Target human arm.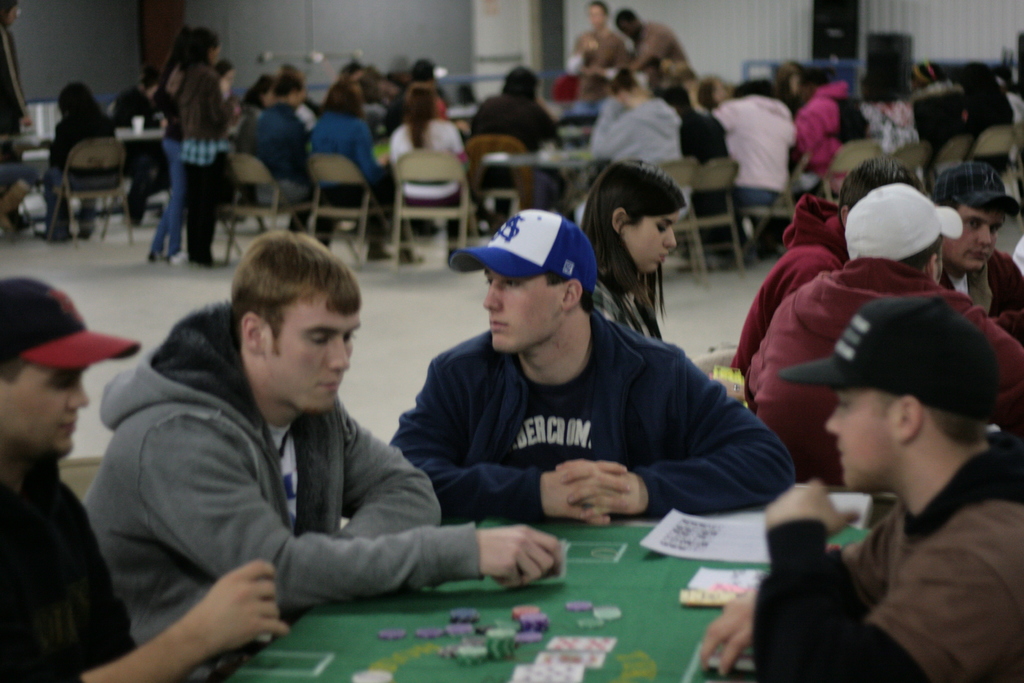
Target region: left=90, top=554, right=322, bottom=669.
